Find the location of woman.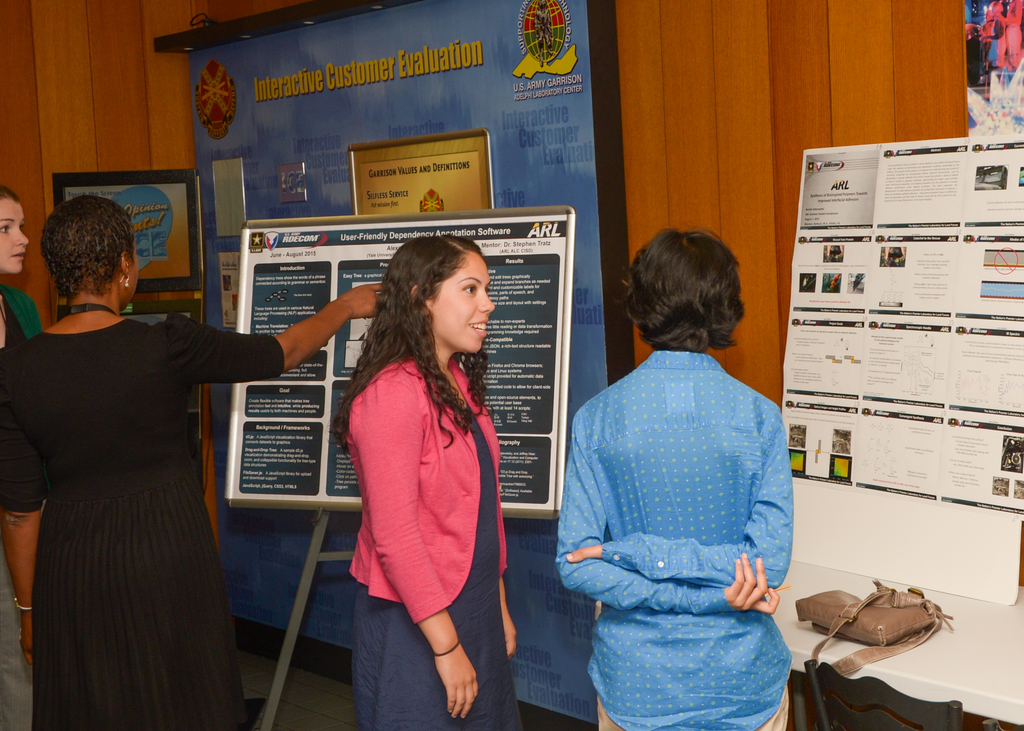
Location: {"left": 0, "top": 188, "right": 375, "bottom": 730}.
